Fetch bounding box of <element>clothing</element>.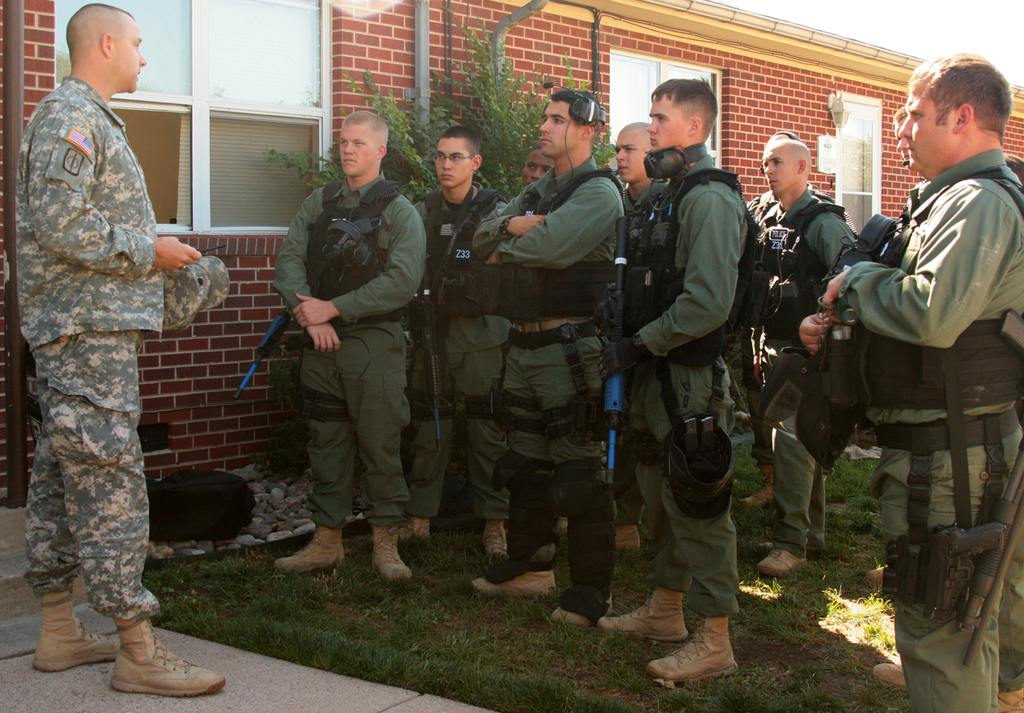
Bbox: pyautogui.locateOnScreen(267, 176, 428, 523).
